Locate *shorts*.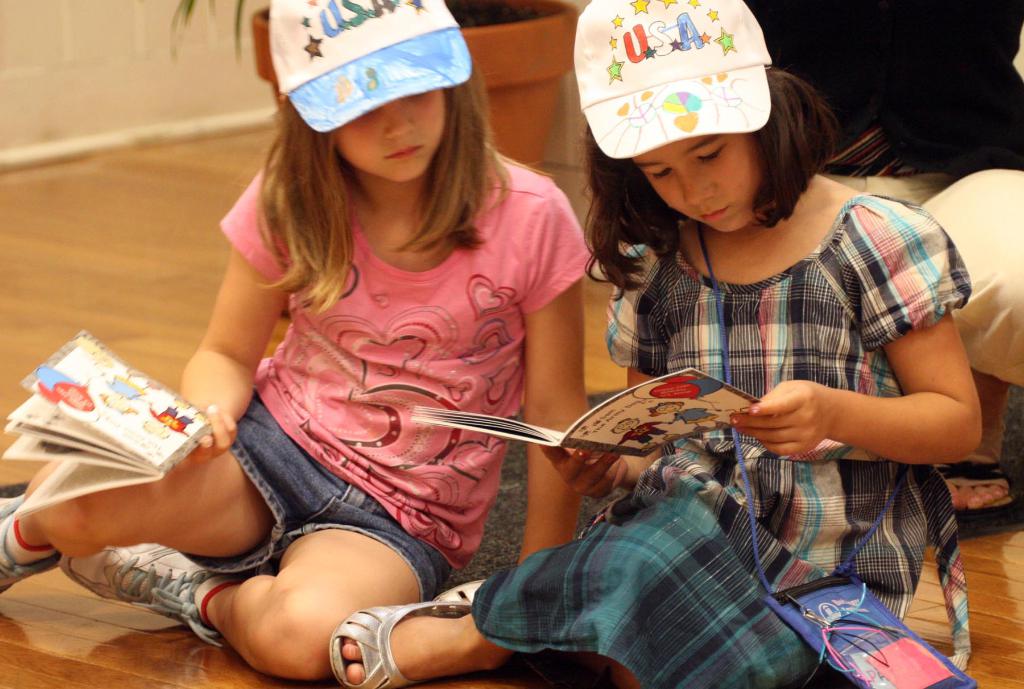
Bounding box: locate(472, 495, 845, 688).
